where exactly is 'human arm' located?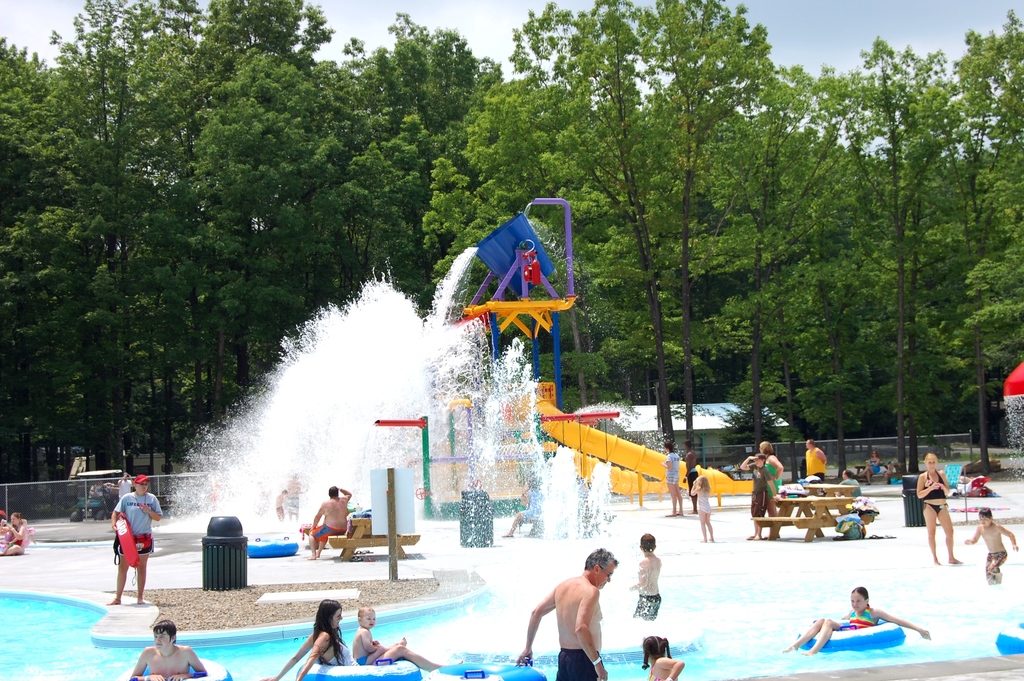
Its bounding box is 870:604:931:645.
